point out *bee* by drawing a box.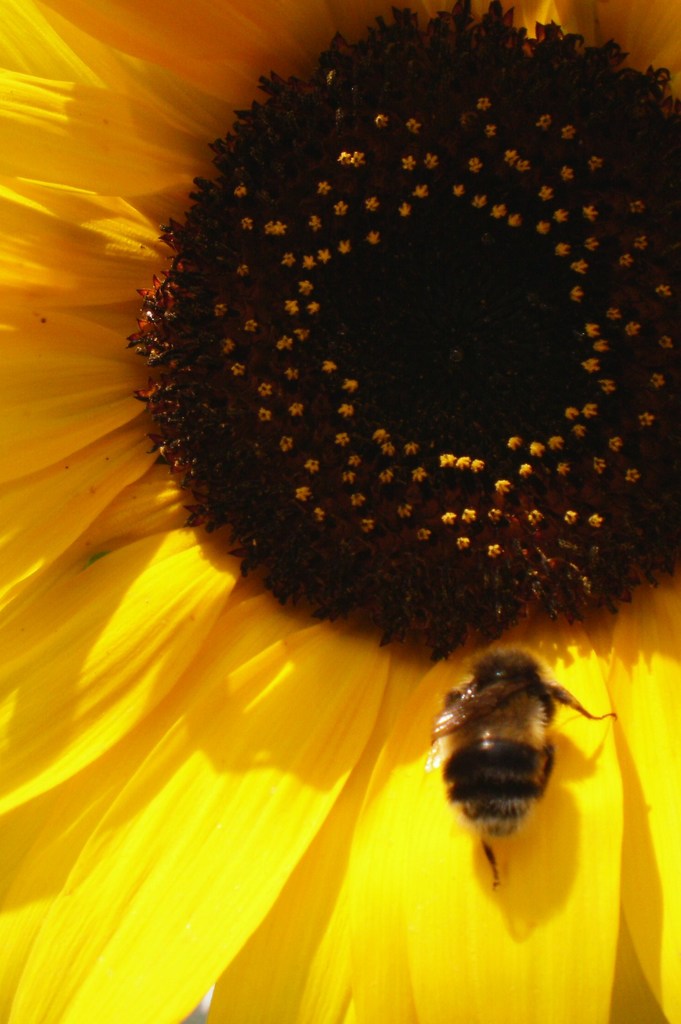
{"x1": 430, "y1": 668, "x2": 600, "y2": 876}.
